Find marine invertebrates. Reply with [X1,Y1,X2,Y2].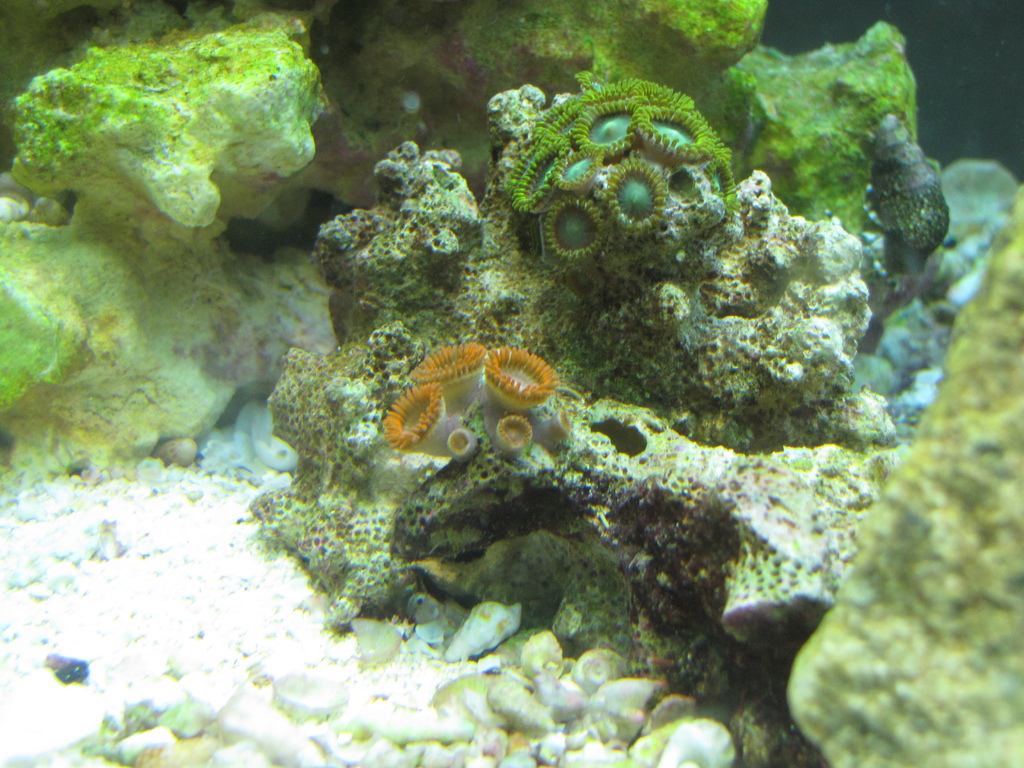
[280,671,345,718].
